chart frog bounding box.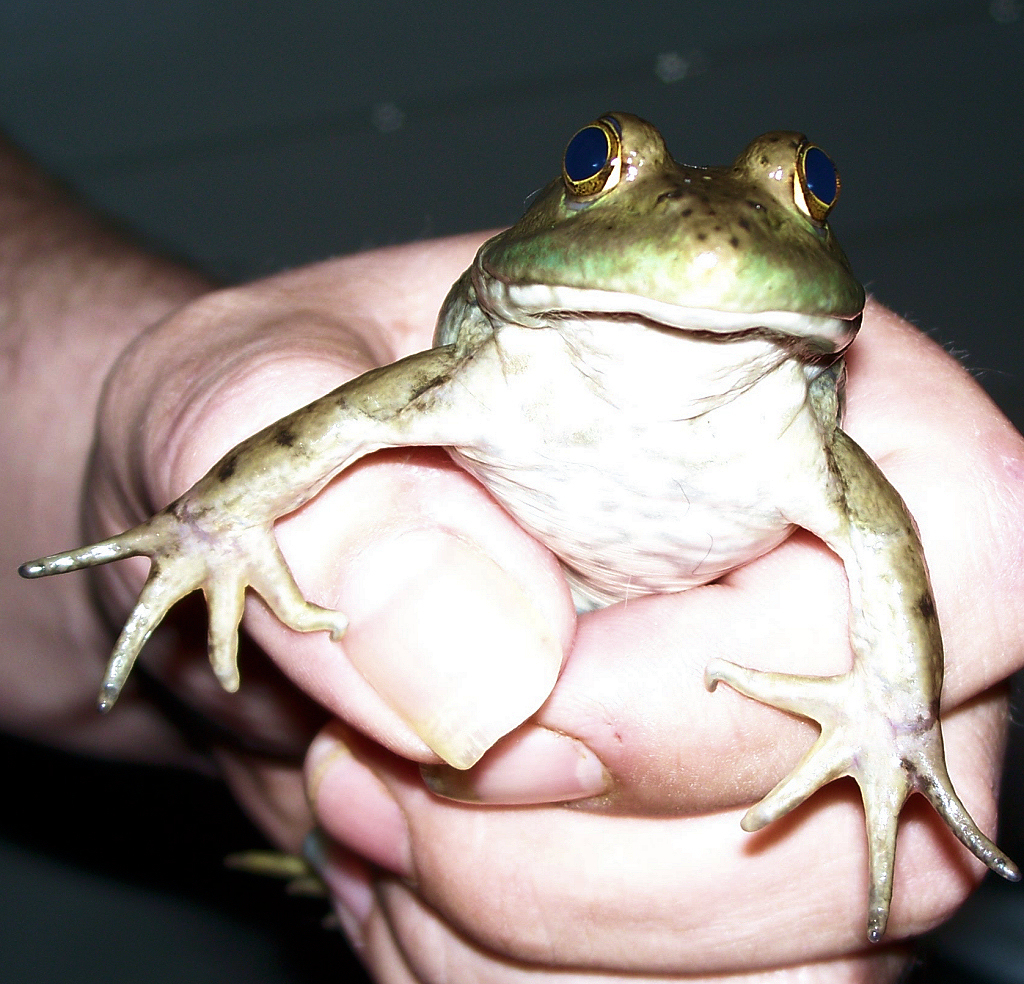
Charted: <box>21,112,1023,950</box>.
